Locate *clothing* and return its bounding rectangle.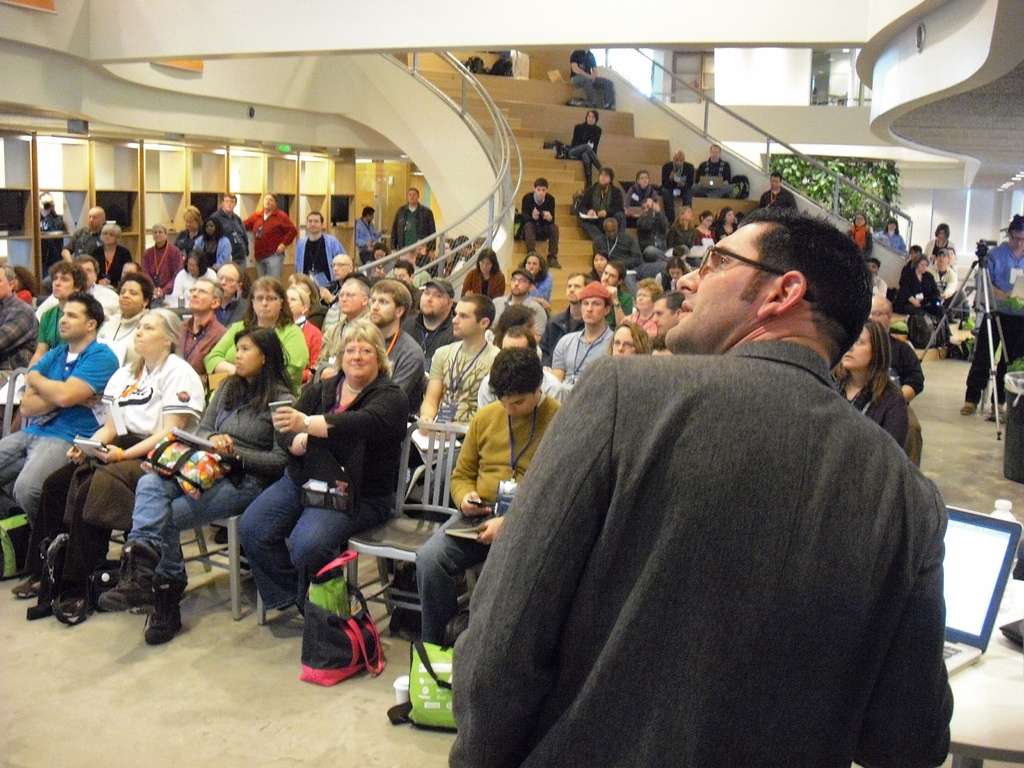
BBox(578, 182, 625, 237).
